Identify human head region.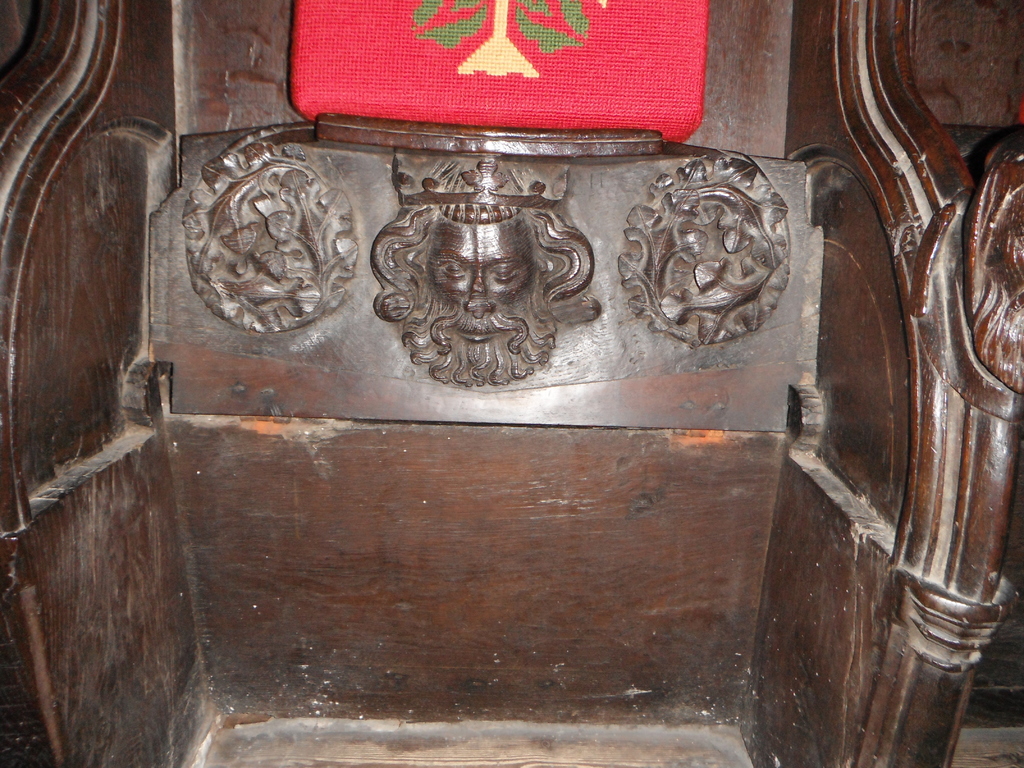
Region: box=[371, 157, 593, 390].
